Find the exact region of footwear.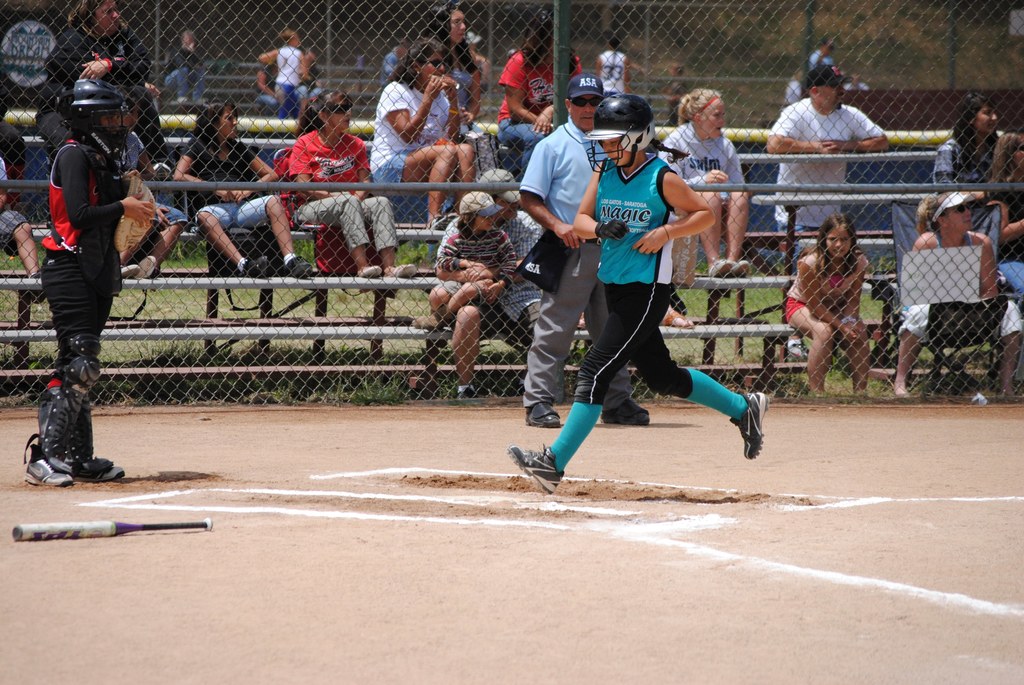
Exact region: (left=286, top=258, right=303, bottom=277).
